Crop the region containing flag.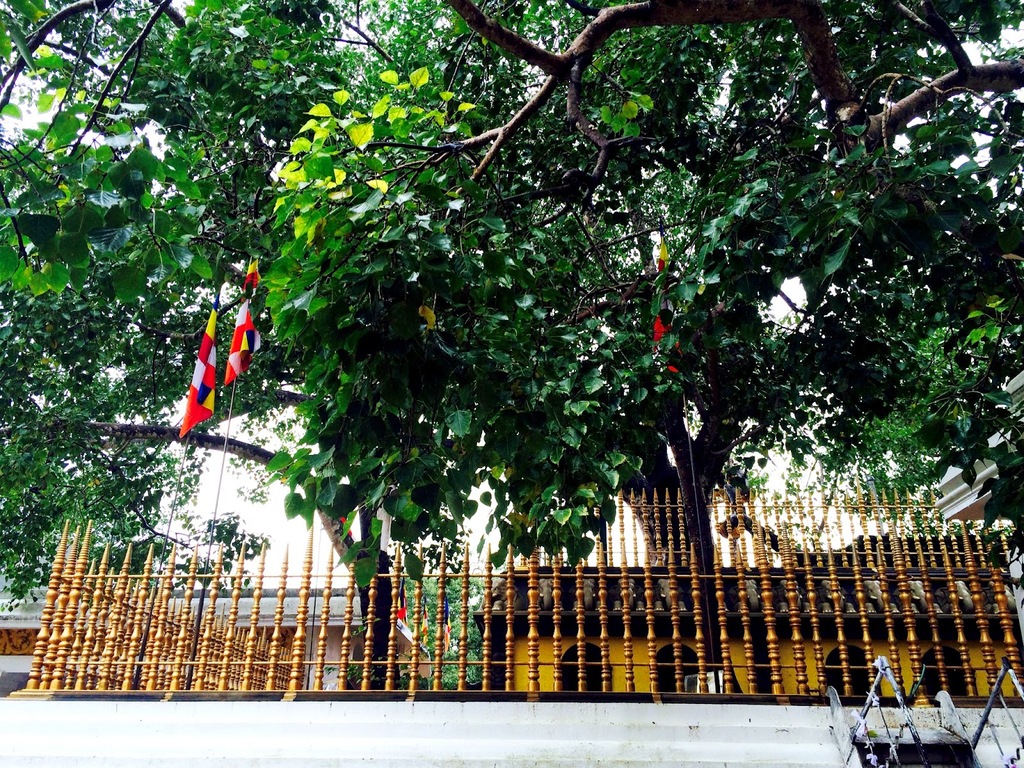
Crop region: [x1=225, y1=261, x2=264, y2=388].
